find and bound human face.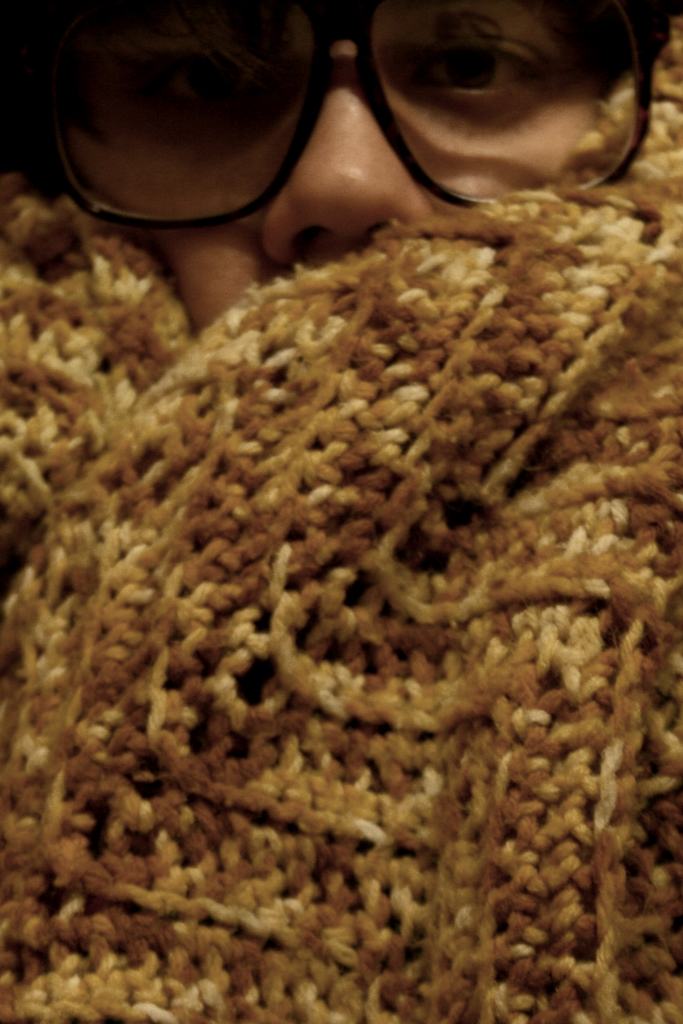
Bound: bbox=[71, 0, 597, 333].
